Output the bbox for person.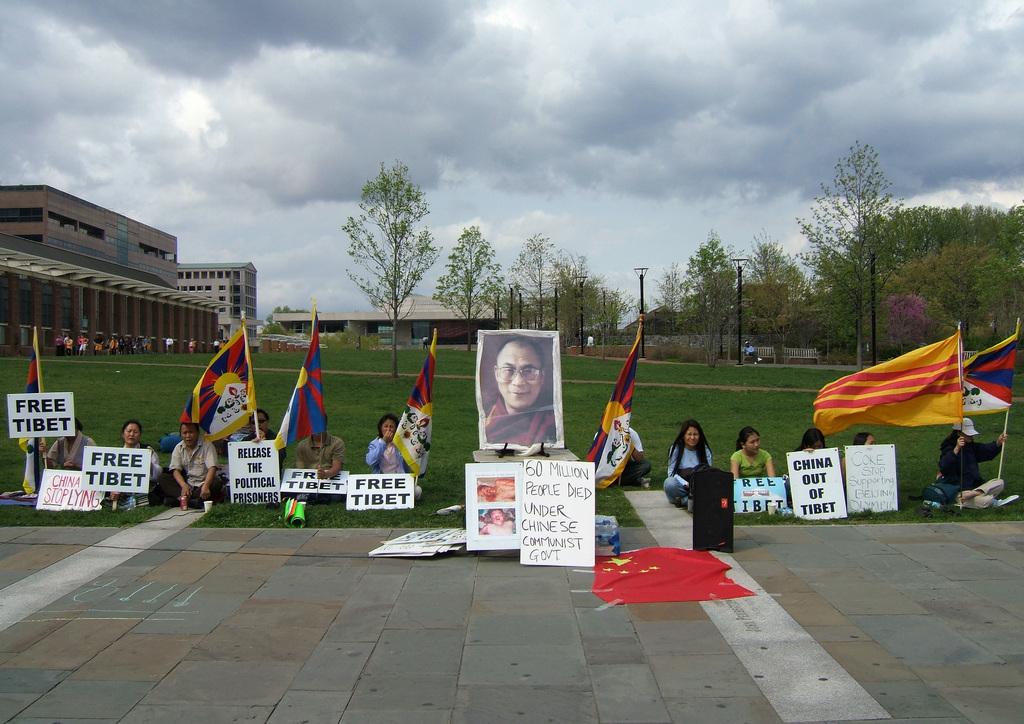
{"left": 586, "top": 335, "right": 593, "bottom": 356}.
